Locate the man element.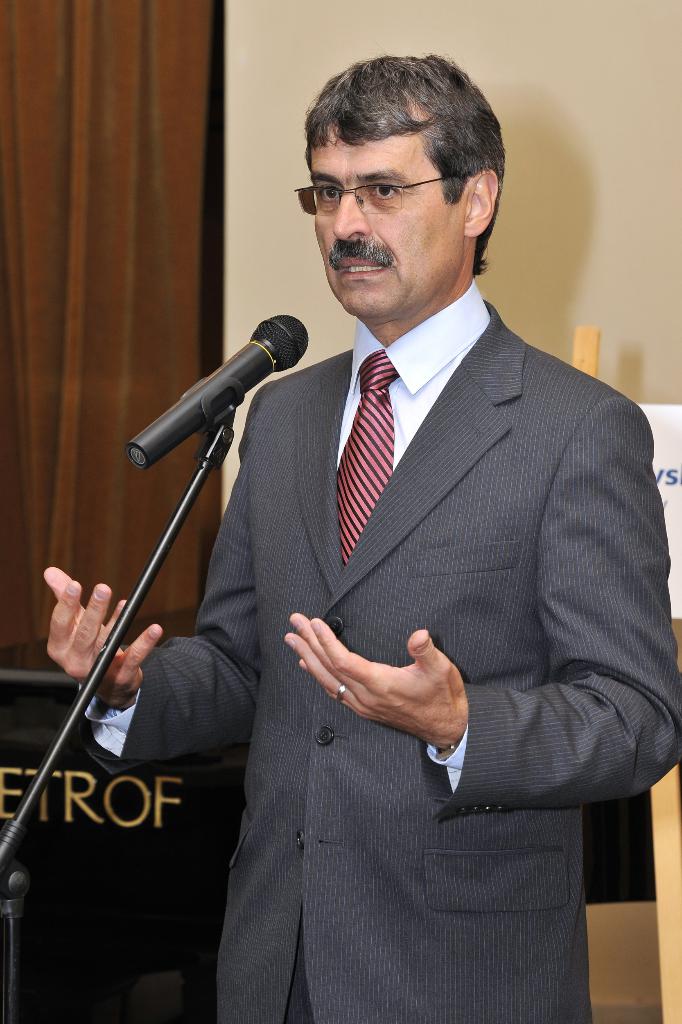
Element bbox: x1=42 y1=55 x2=681 y2=1023.
